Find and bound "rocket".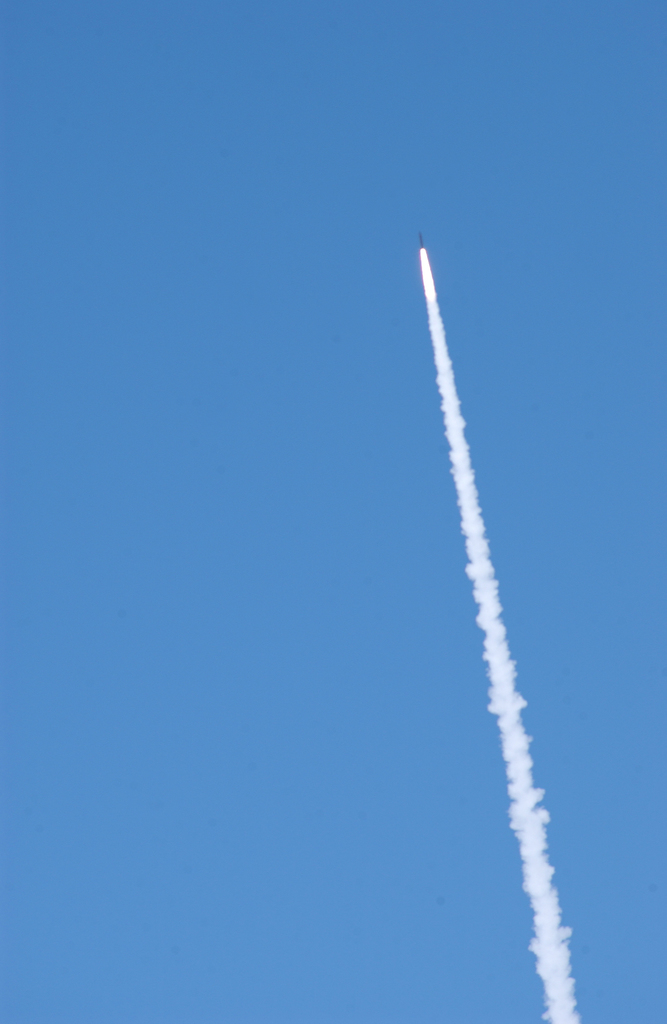
Bound: [417, 230, 428, 244].
